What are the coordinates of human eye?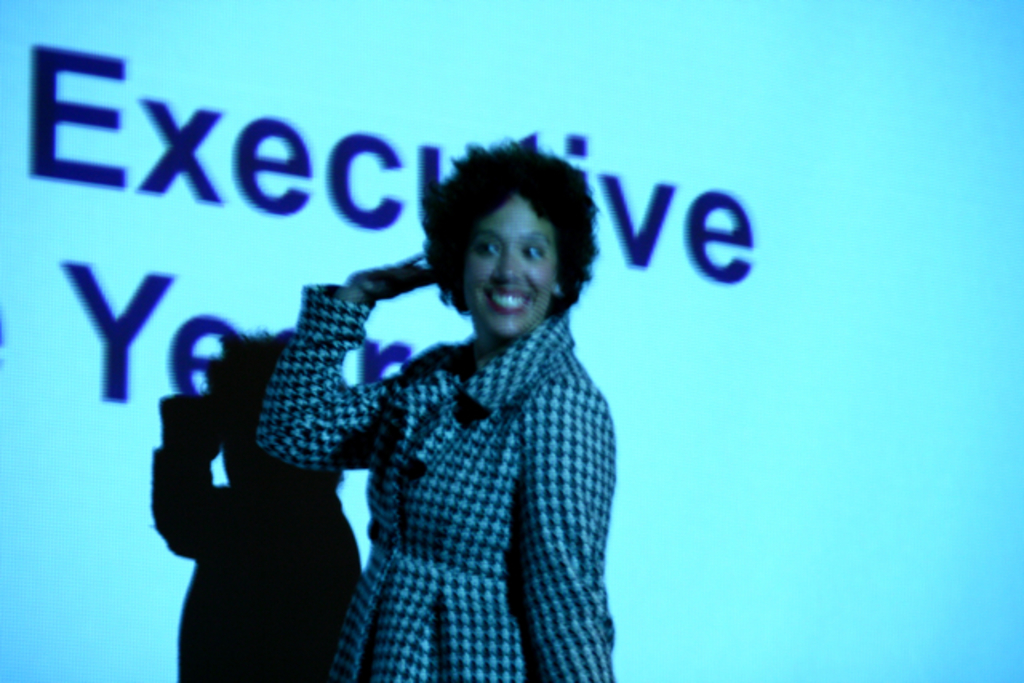
l=522, t=242, r=544, b=259.
